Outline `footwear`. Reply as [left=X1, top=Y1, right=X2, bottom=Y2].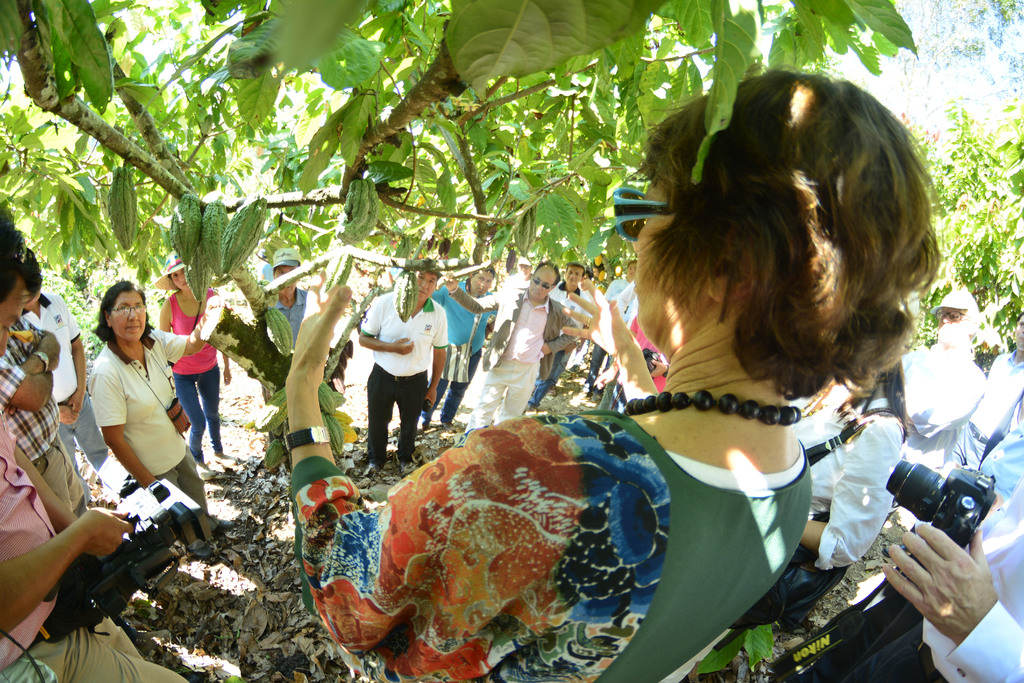
[left=438, top=421, right=460, bottom=434].
